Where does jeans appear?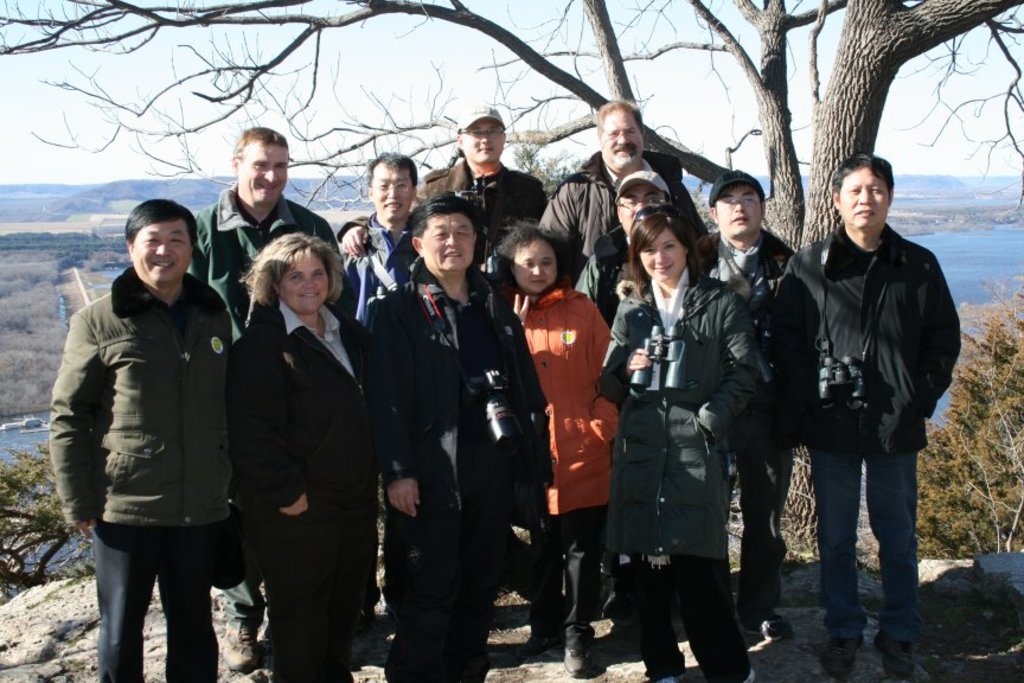
Appears at left=382, top=517, right=495, bottom=678.
